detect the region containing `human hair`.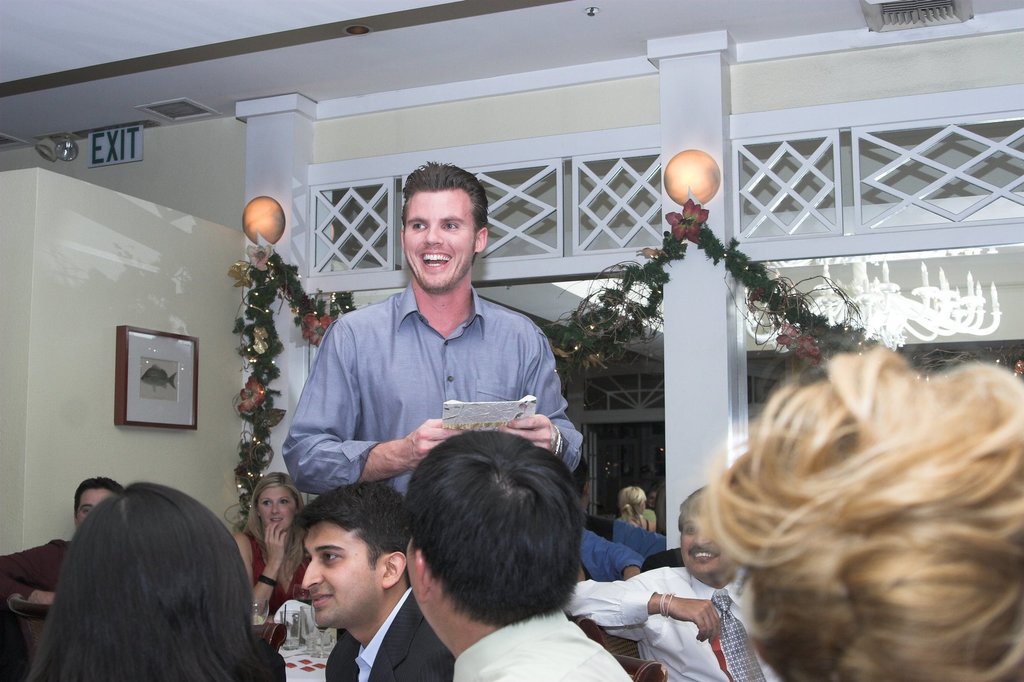
[240,473,308,583].
